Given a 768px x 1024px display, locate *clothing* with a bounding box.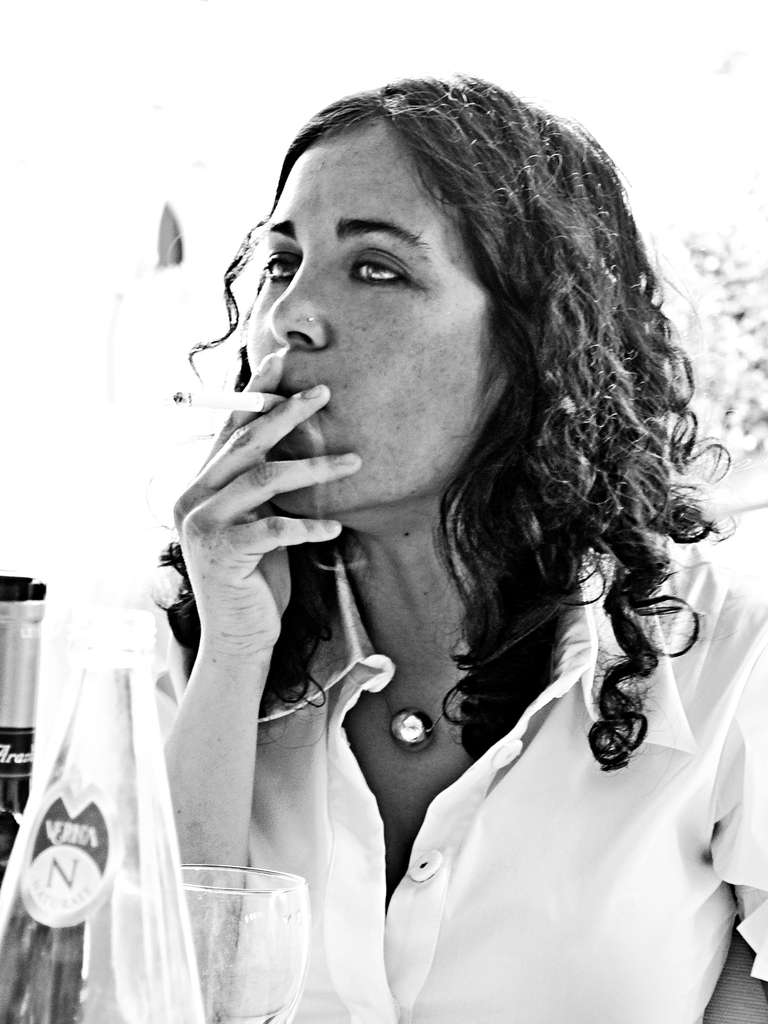
Located: bbox=[129, 521, 764, 1023].
